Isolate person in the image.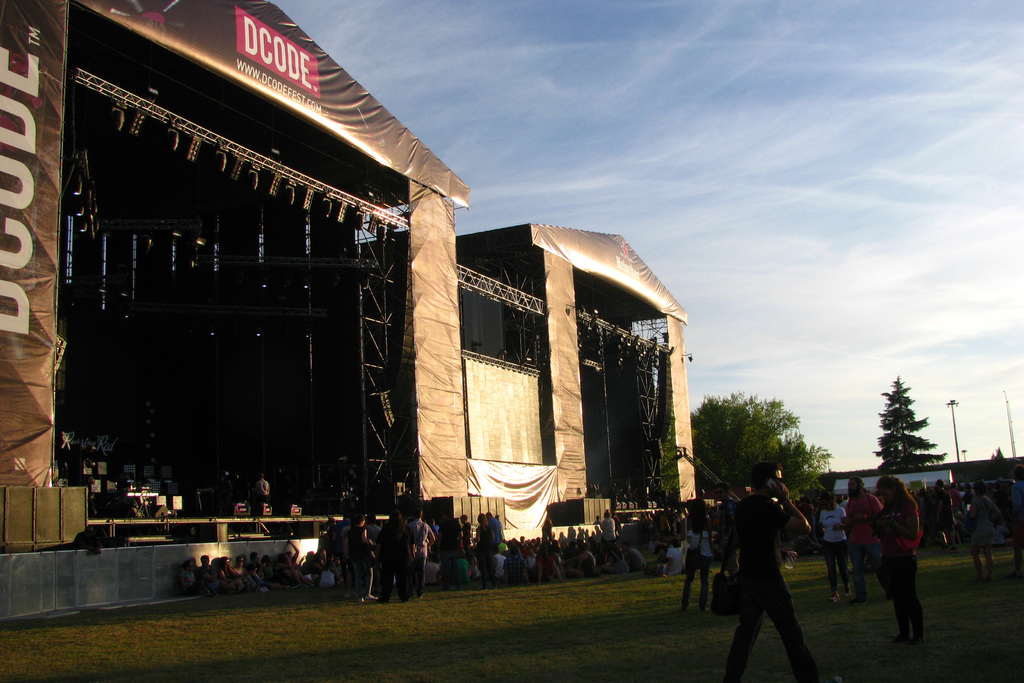
Isolated region: <box>726,453,843,682</box>.
